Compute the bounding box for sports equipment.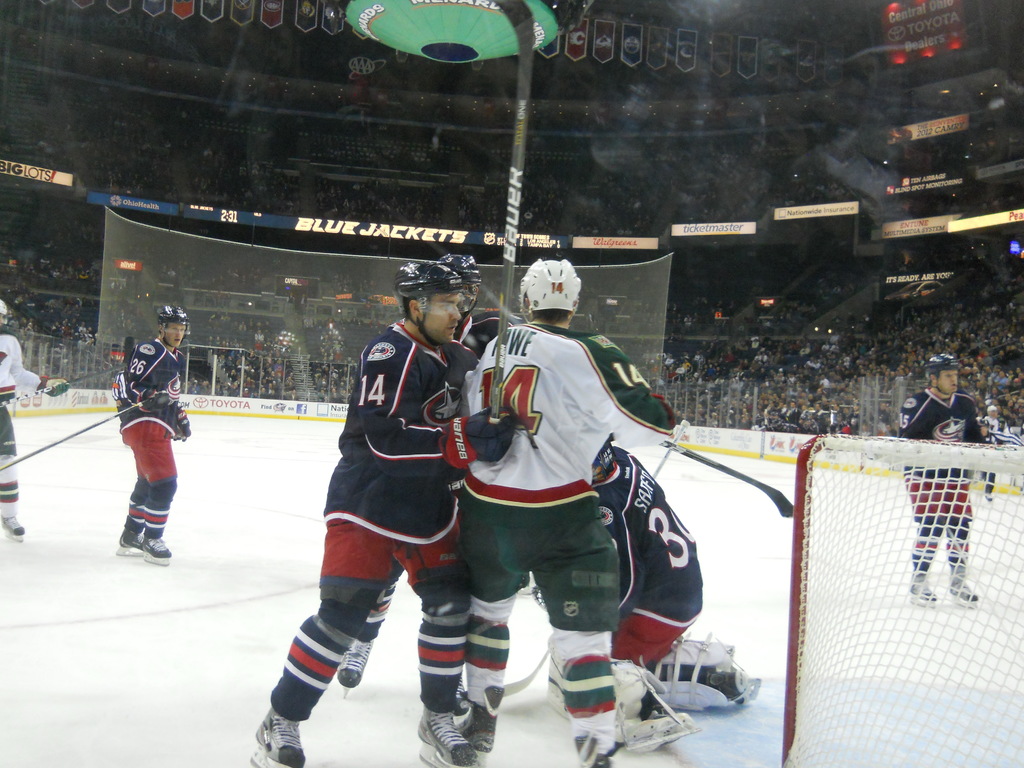
box(116, 530, 141, 554).
